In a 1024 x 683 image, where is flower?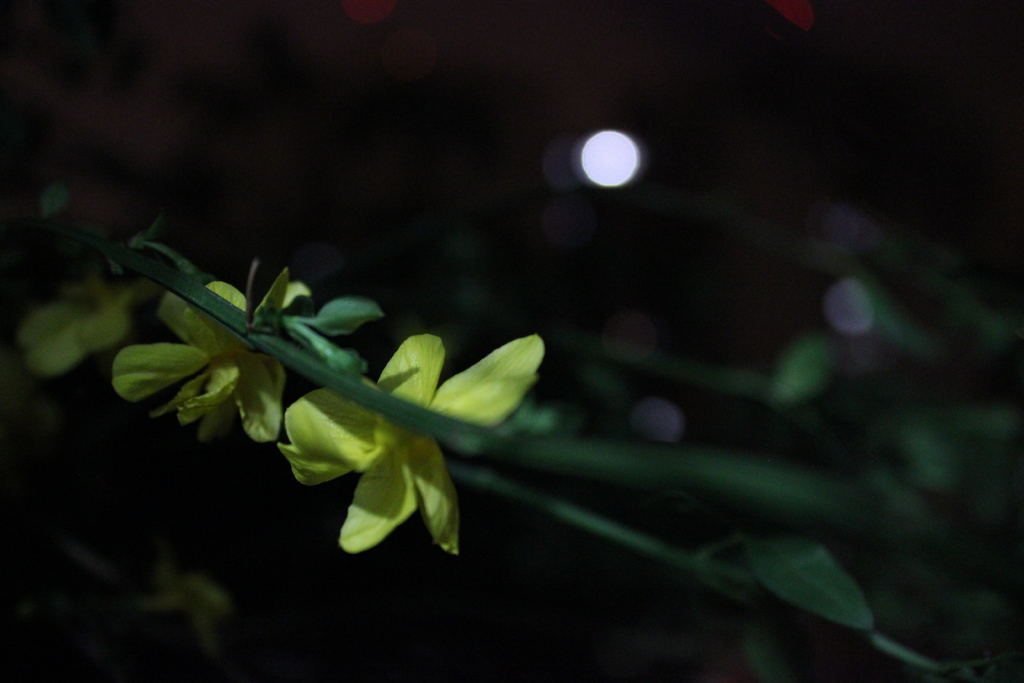
(275,335,546,554).
